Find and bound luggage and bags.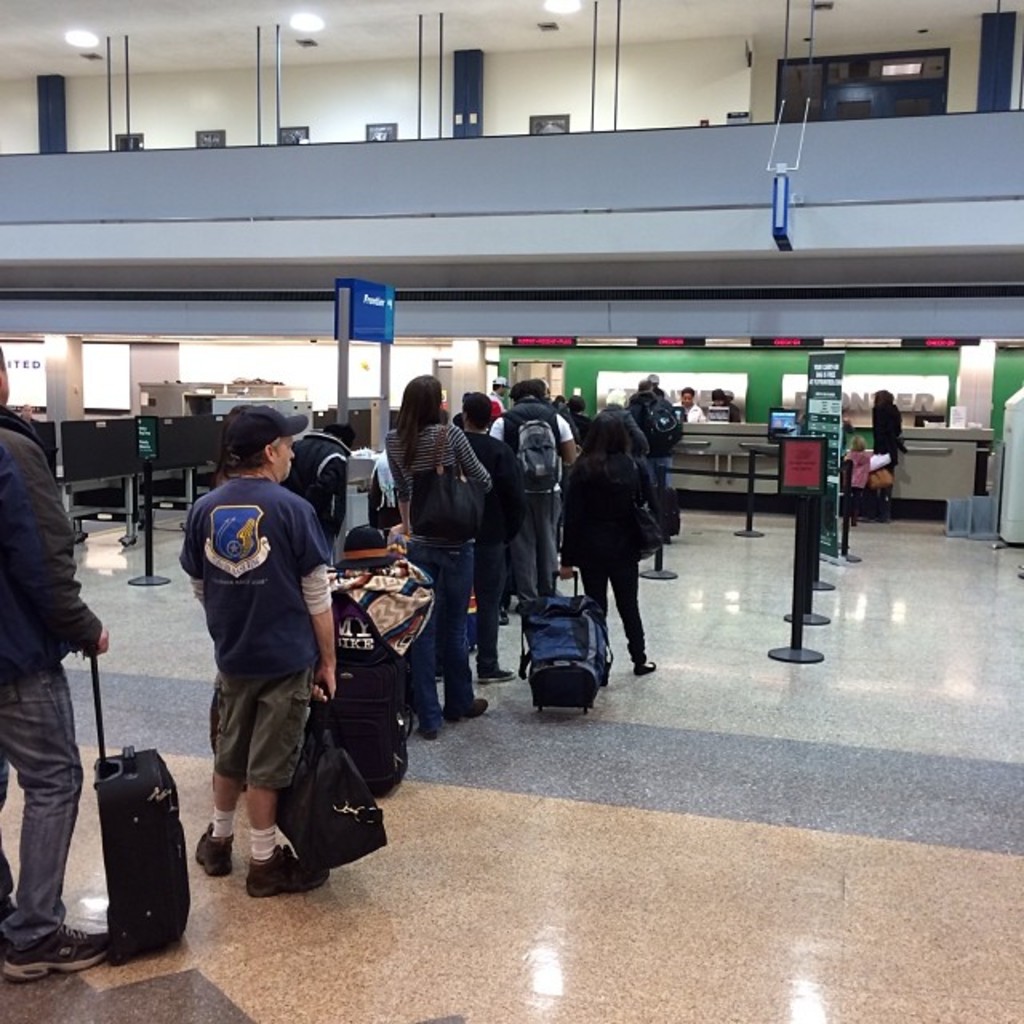
Bound: box(331, 528, 426, 659).
